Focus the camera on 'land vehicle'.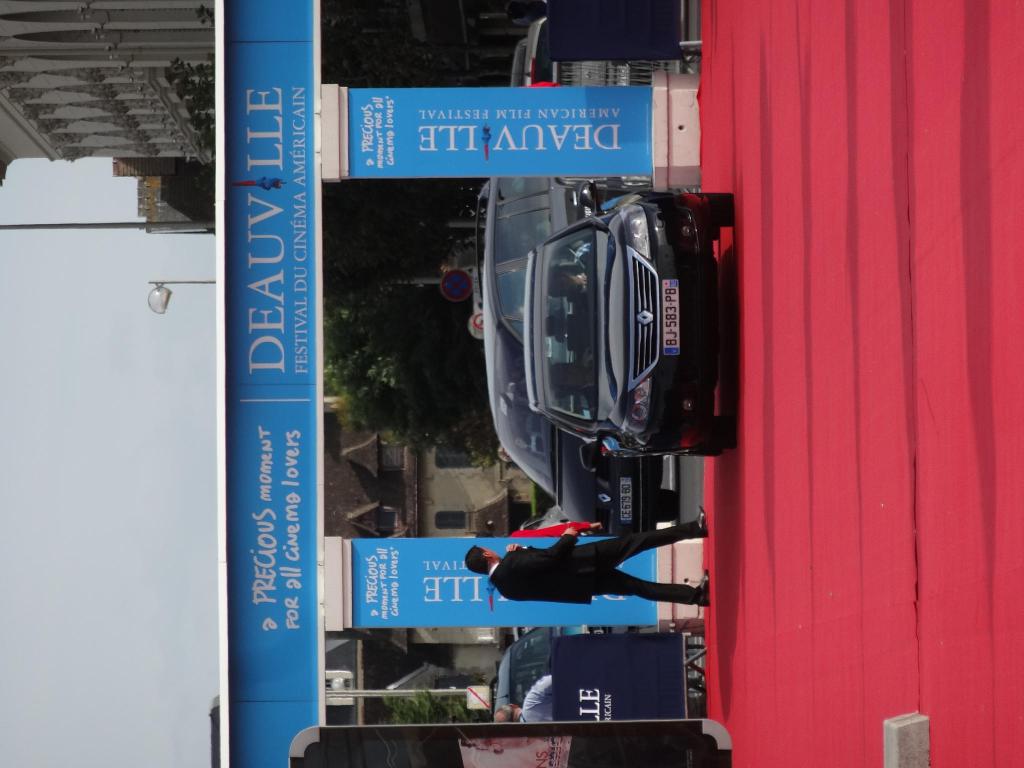
Focus region: crop(486, 625, 553, 724).
